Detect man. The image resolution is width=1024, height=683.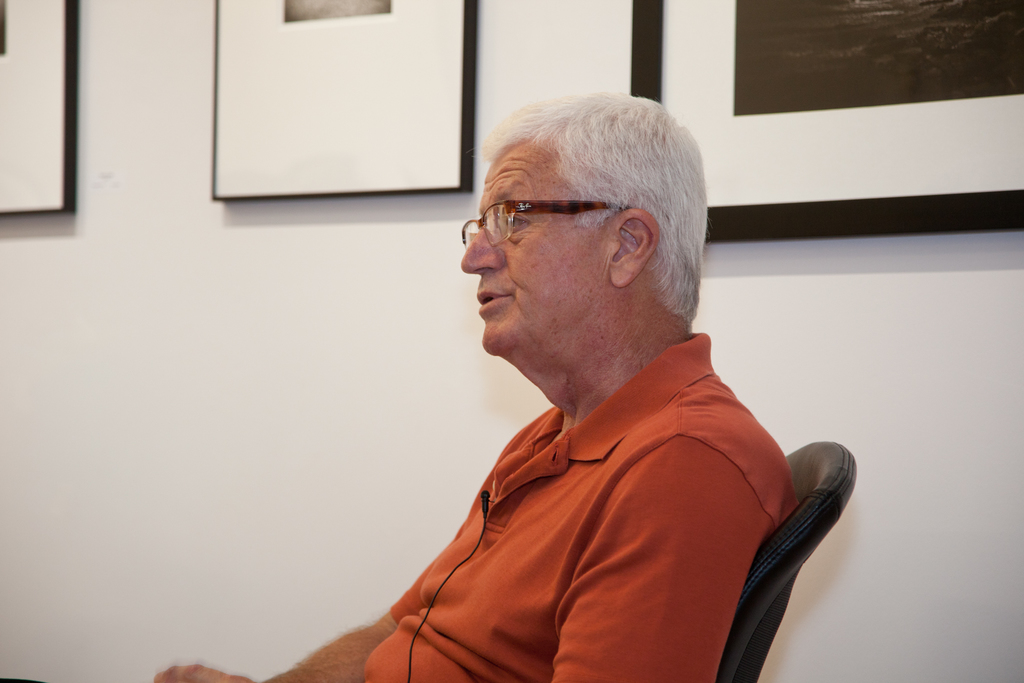
left=153, top=91, right=799, bottom=682.
